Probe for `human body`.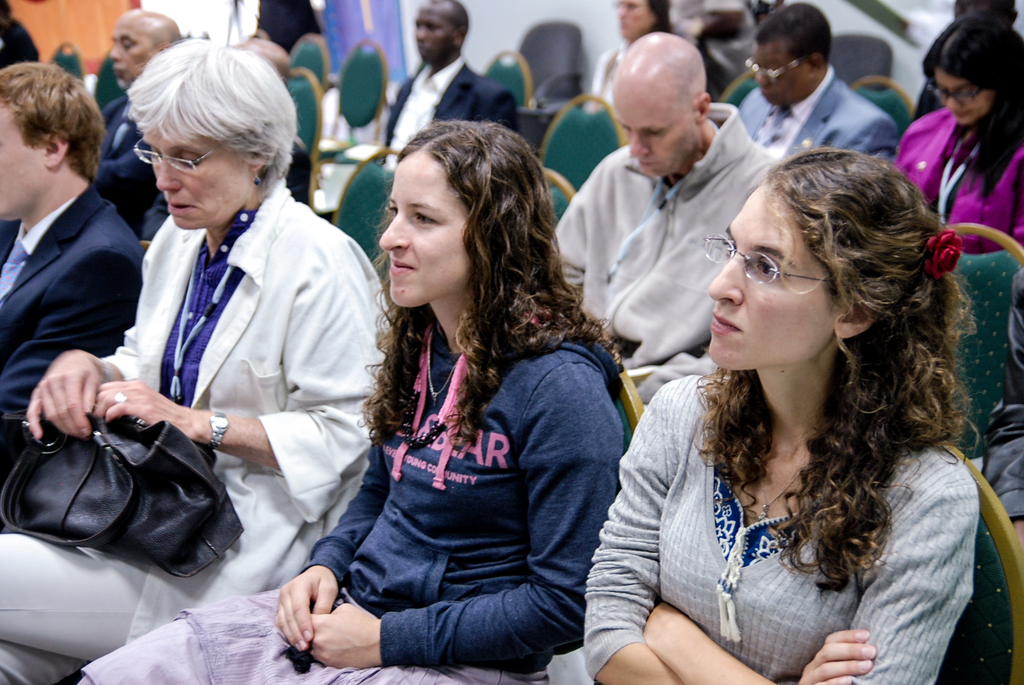
Probe result: rect(68, 269, 646, 684).
